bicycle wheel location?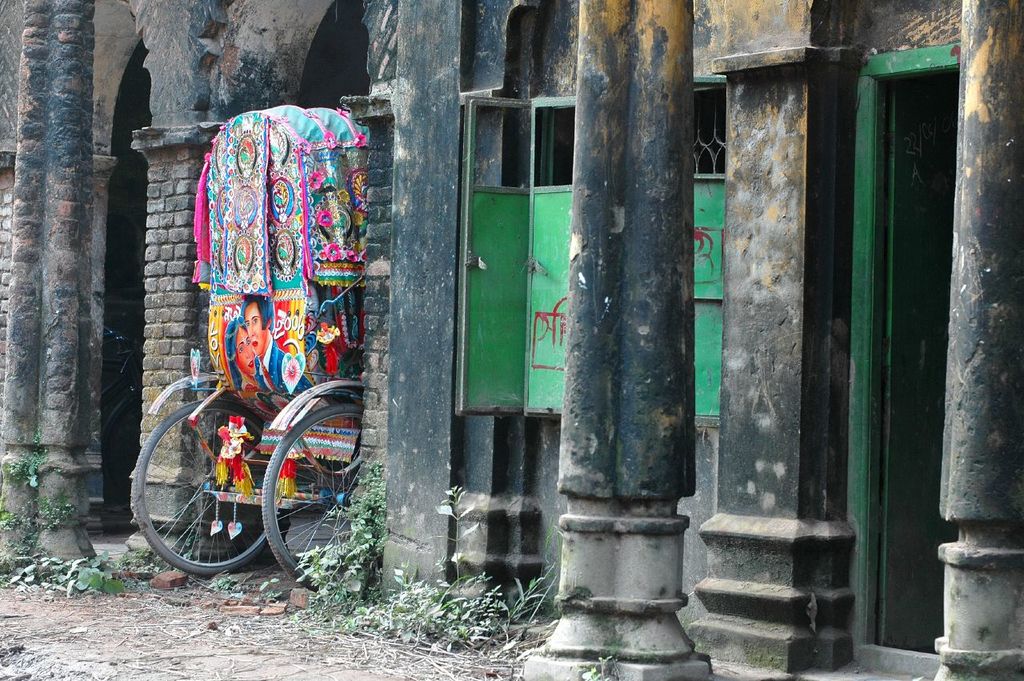
<region>143, 379, 316, 580</region>
